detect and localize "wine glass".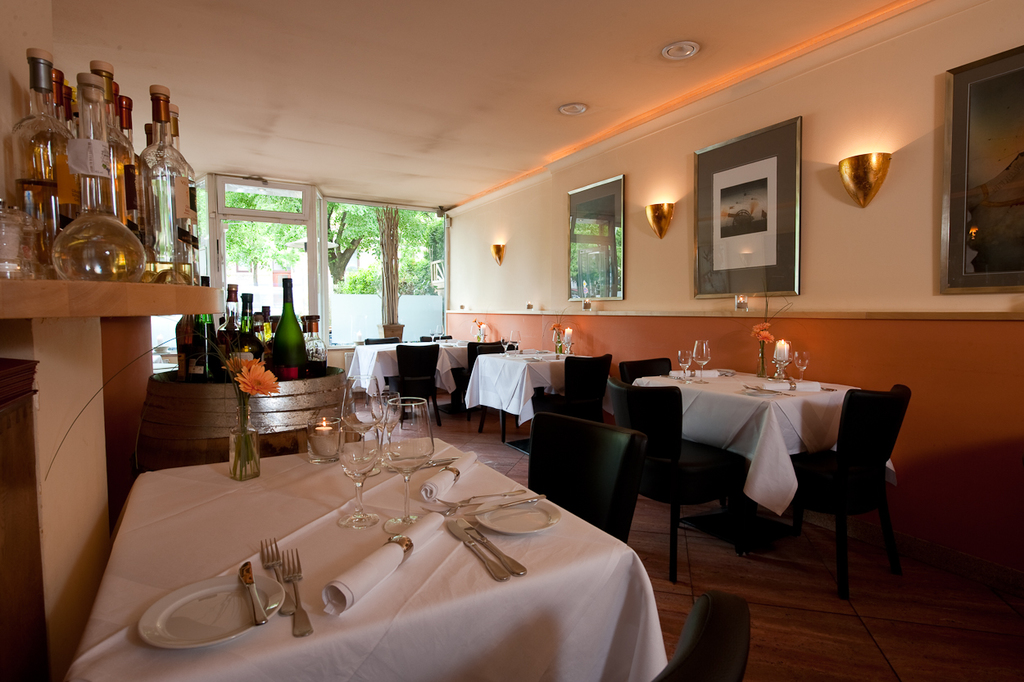
Localized at [left=796, top=352, right=809, bottom=382].
